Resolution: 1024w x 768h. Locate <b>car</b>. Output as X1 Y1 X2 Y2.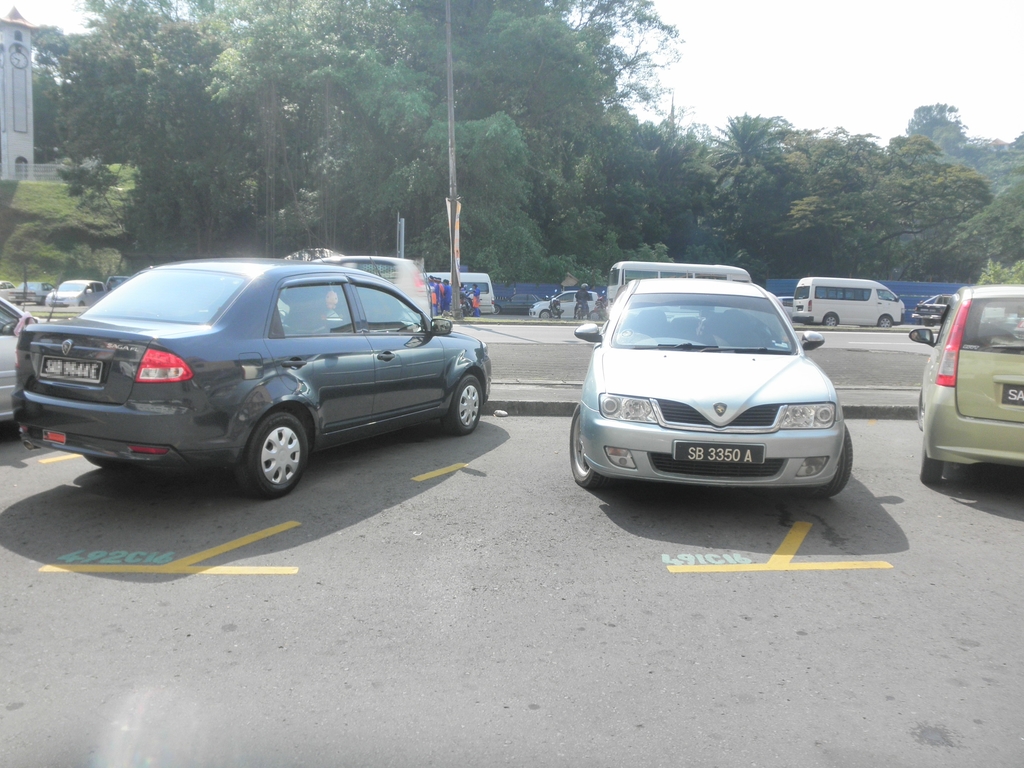
901 285 1023 511.
